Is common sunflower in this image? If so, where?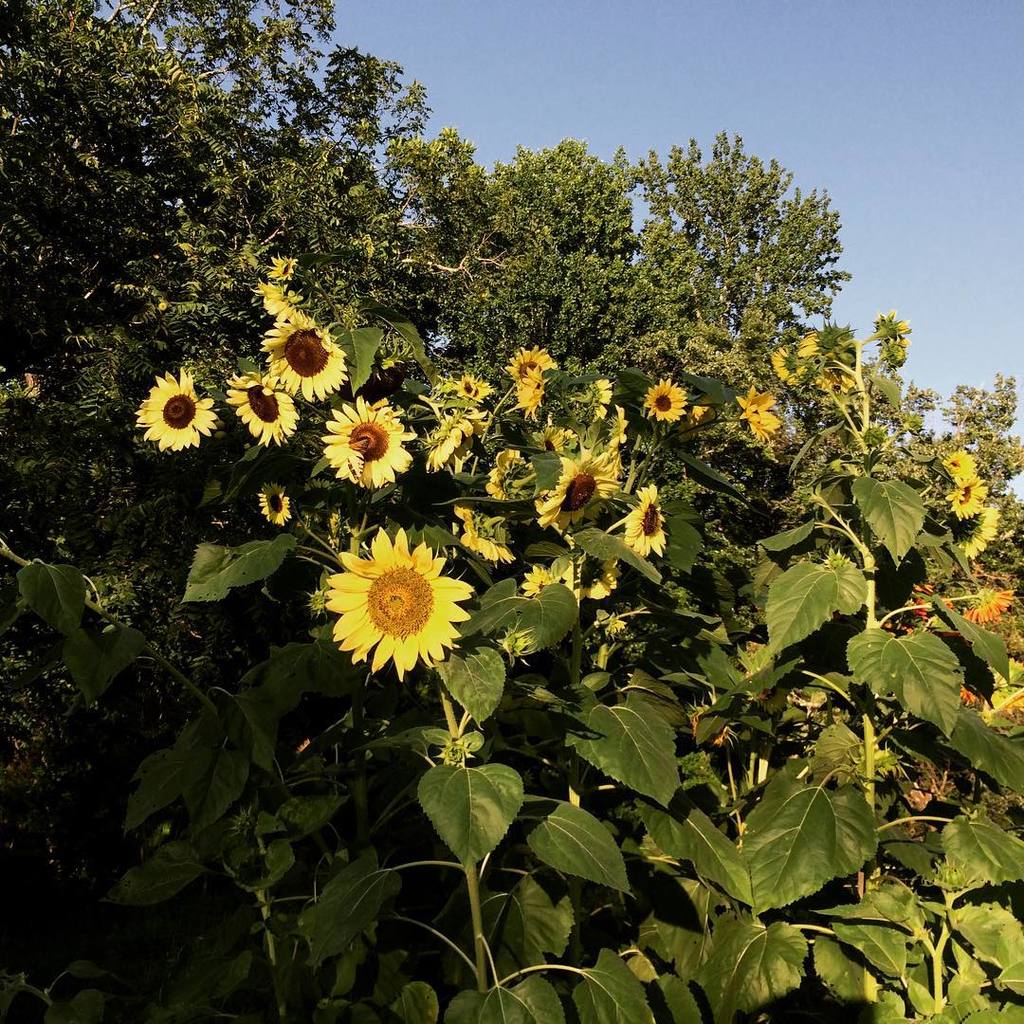
Yes, at <box>948,471,991,500</box>.
